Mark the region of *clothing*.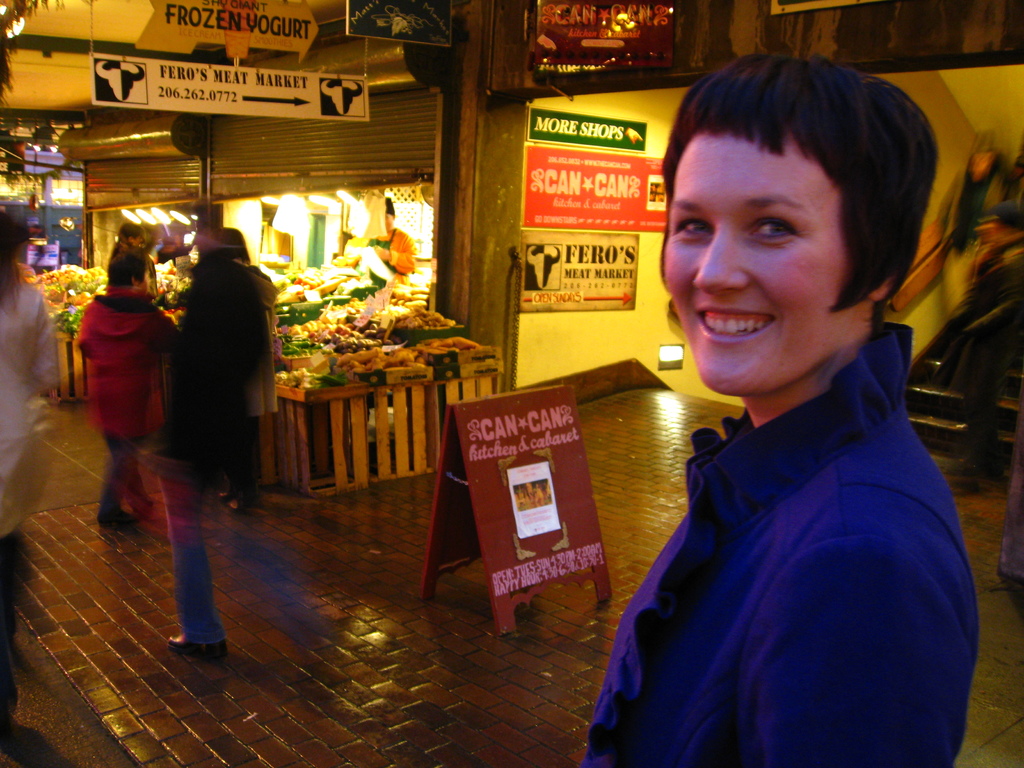
Region: <bbox>159, 257, 269, 643</bbox>.
